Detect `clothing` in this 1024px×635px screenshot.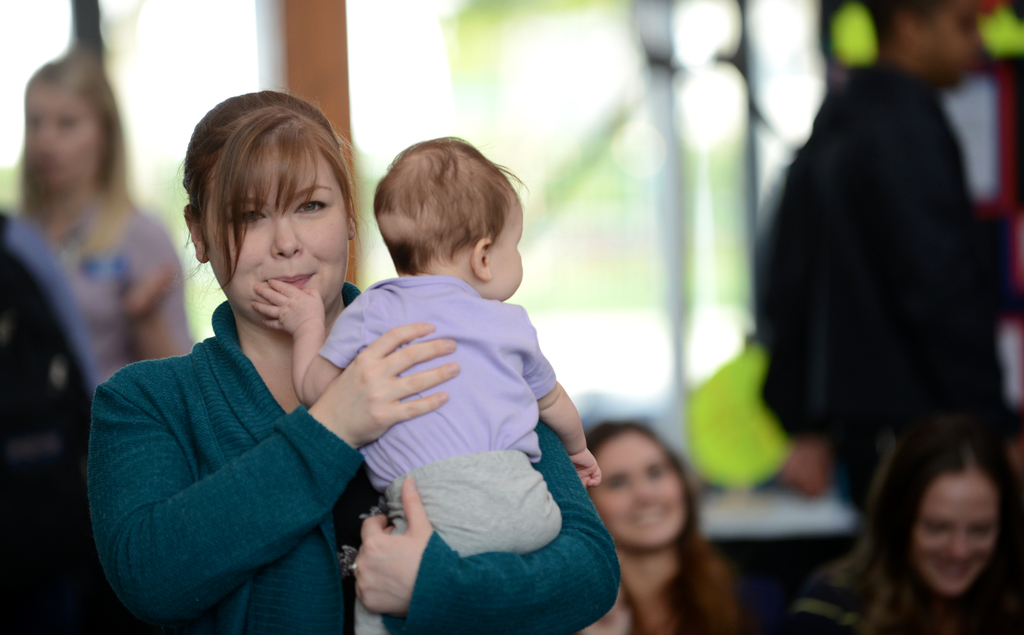
Detection: Rect(8, 207, 241, 396).
